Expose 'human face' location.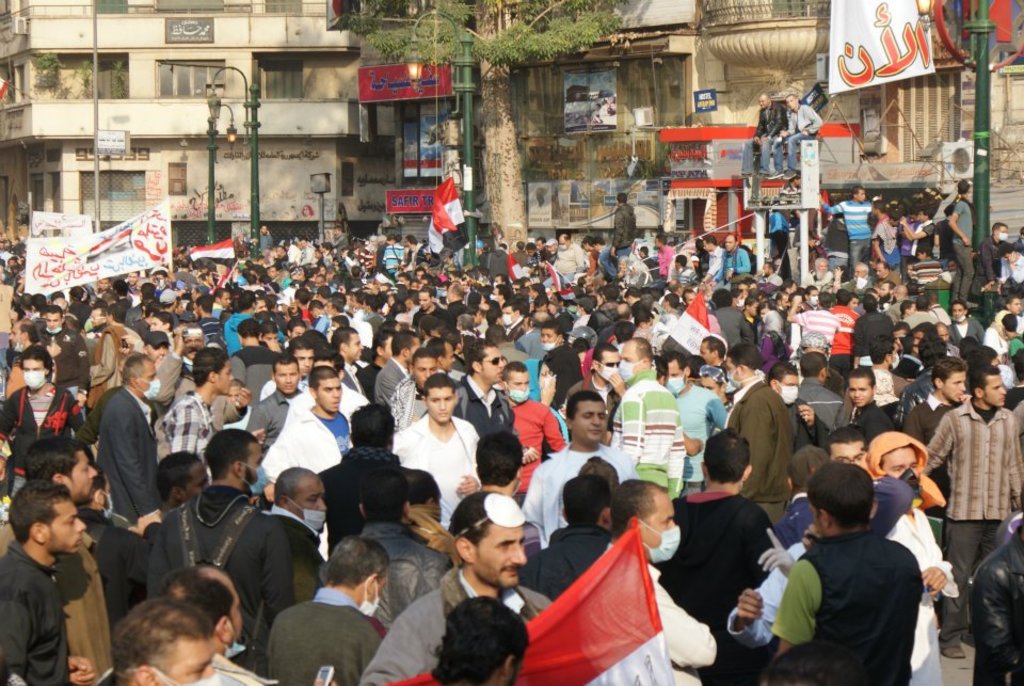
Exposed at {"x1": 149, "y1": 632, "x2": 209, "y2": 685}.
